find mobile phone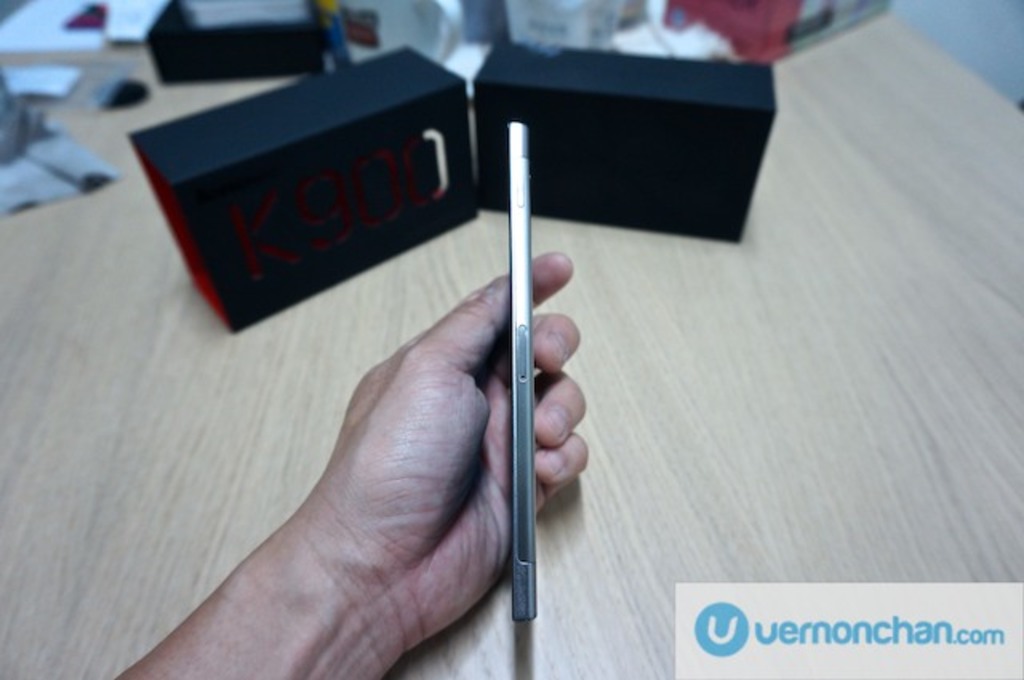
l=456, t=120, r=590, b=637
